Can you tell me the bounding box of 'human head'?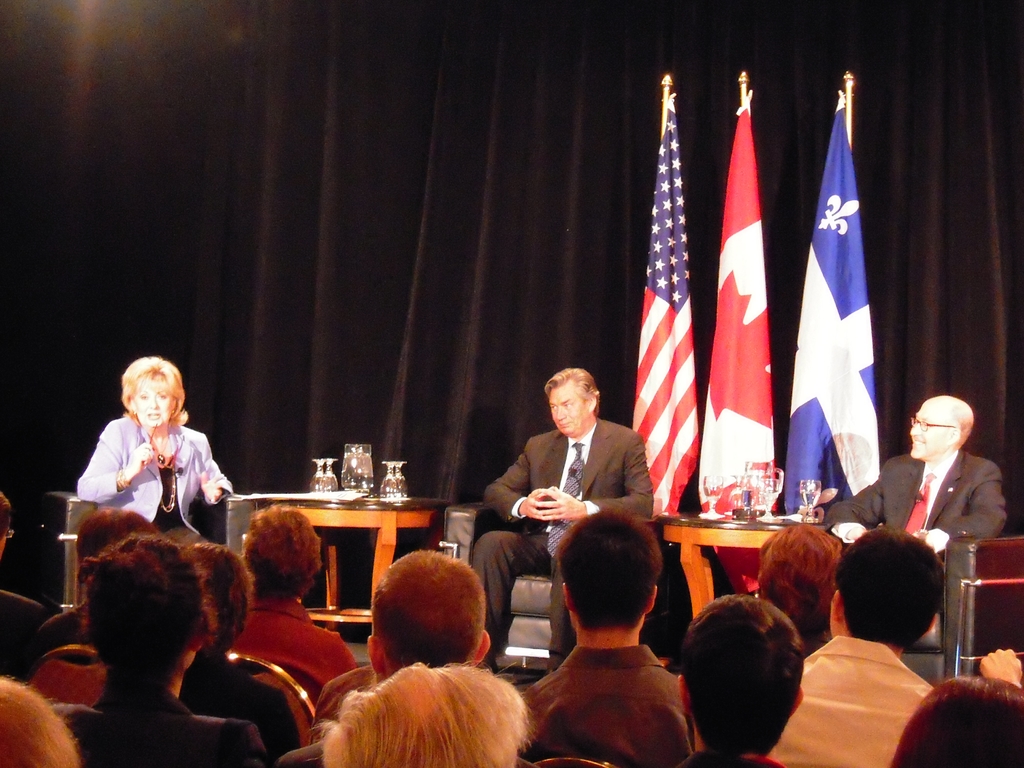
(675, 590, 806, 749).
